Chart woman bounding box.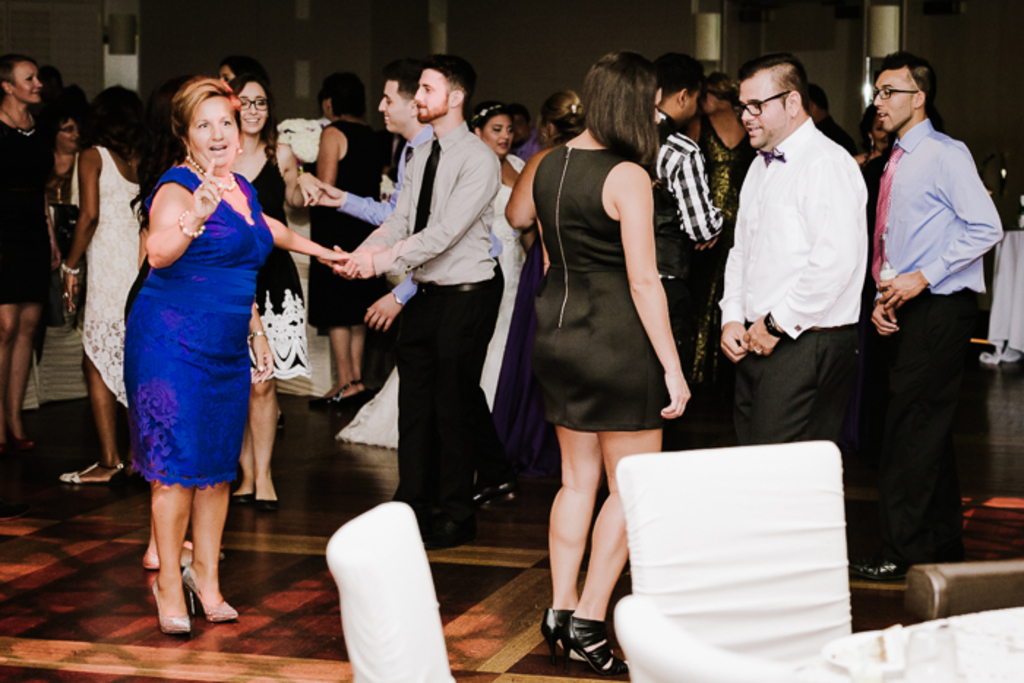
Charted: pyautogui.locateOnScreen(339, 101, 543, 436).
